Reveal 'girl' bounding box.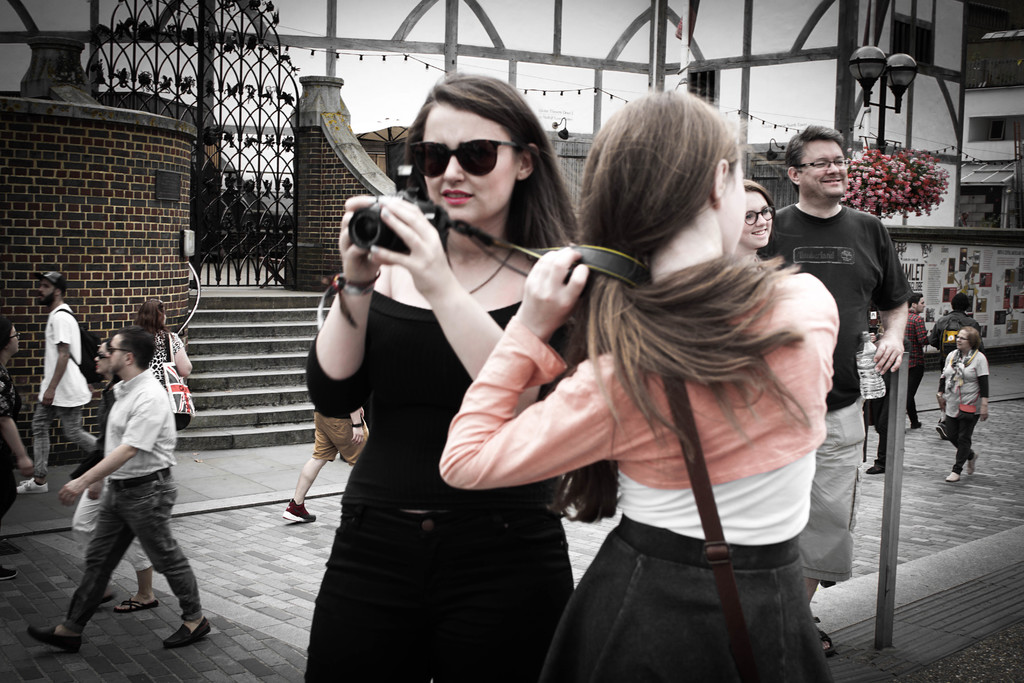
Revealed: select_region(0, 317, 33, 579).
